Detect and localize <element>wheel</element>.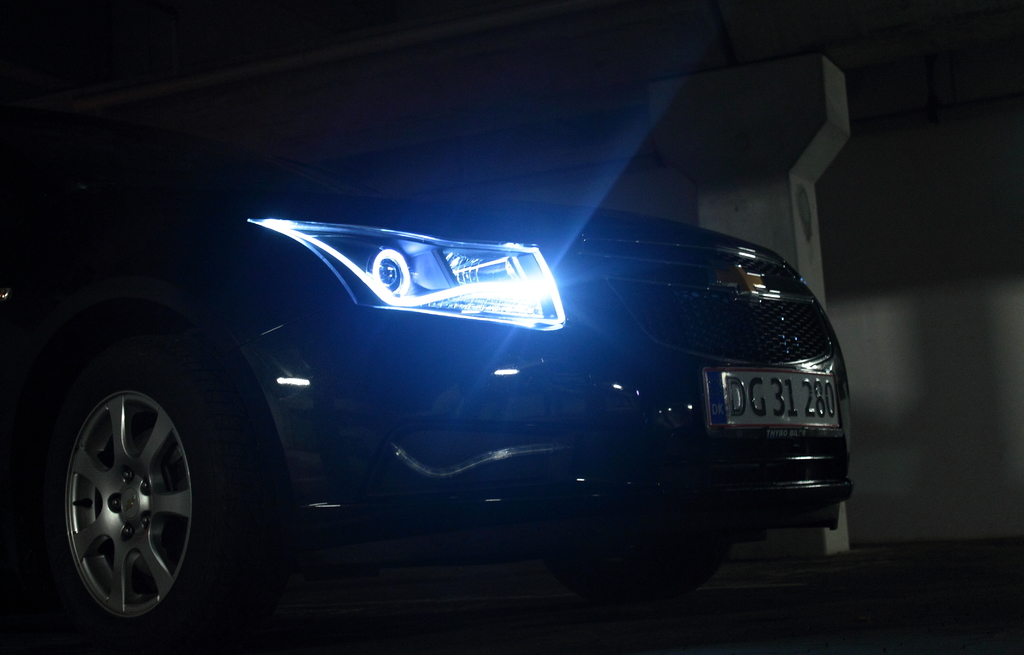
Localized at <bbox>20, 345, 260, 653</bbox>.
